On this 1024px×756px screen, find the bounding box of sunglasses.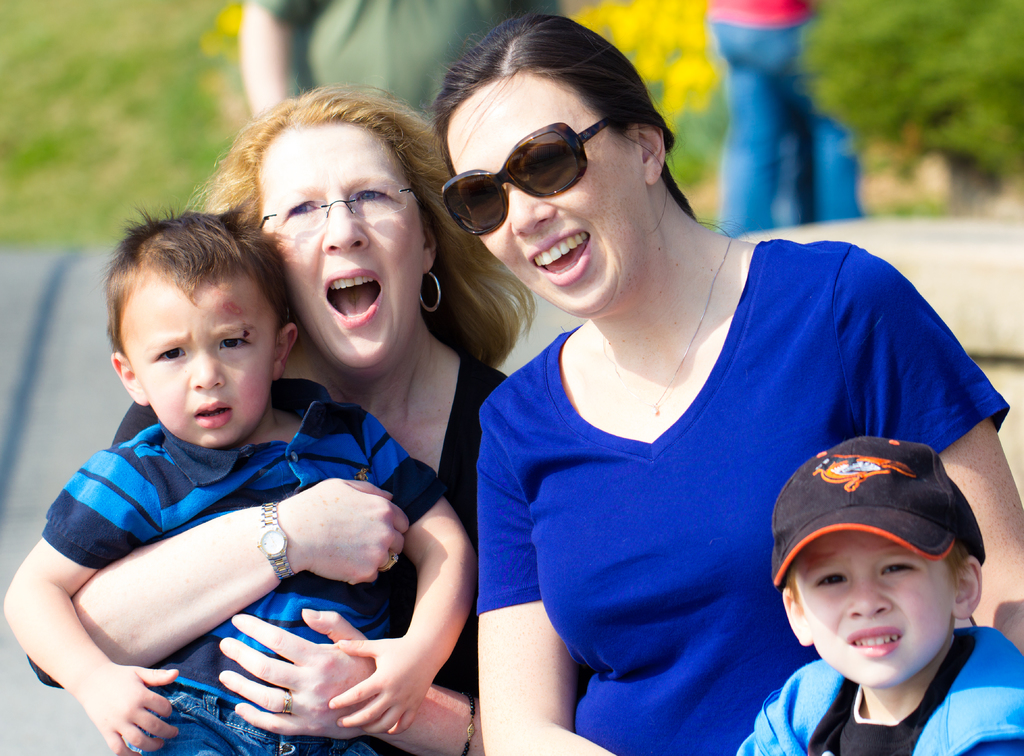
Bounding box: BBox(439, 115, 611, 236).
